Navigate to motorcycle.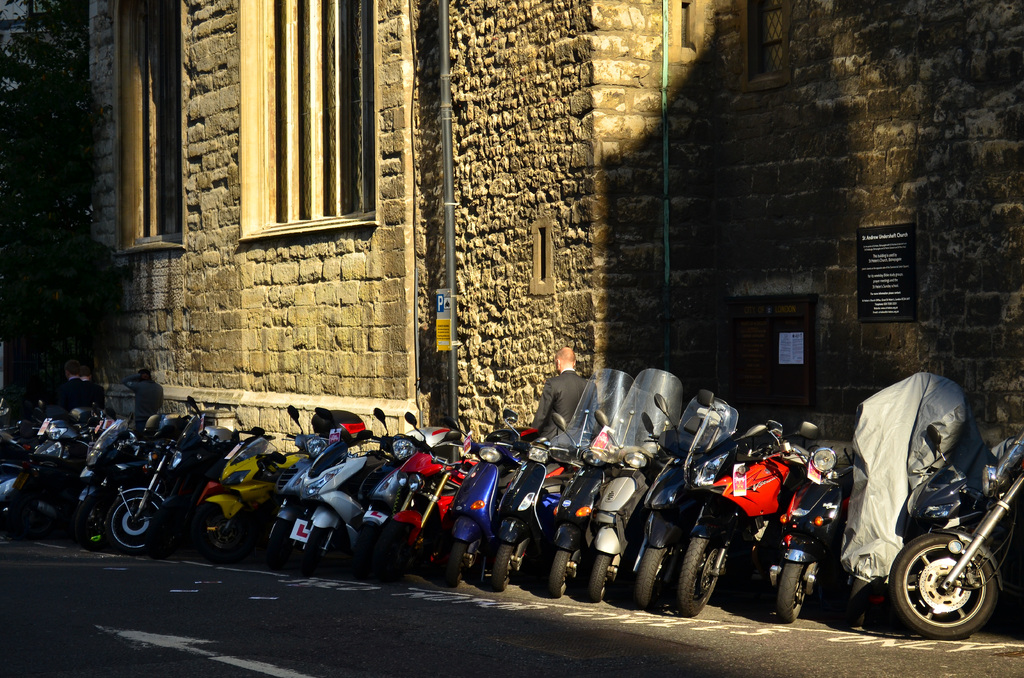
Navigation target: region(186, 424, 319, 558).
